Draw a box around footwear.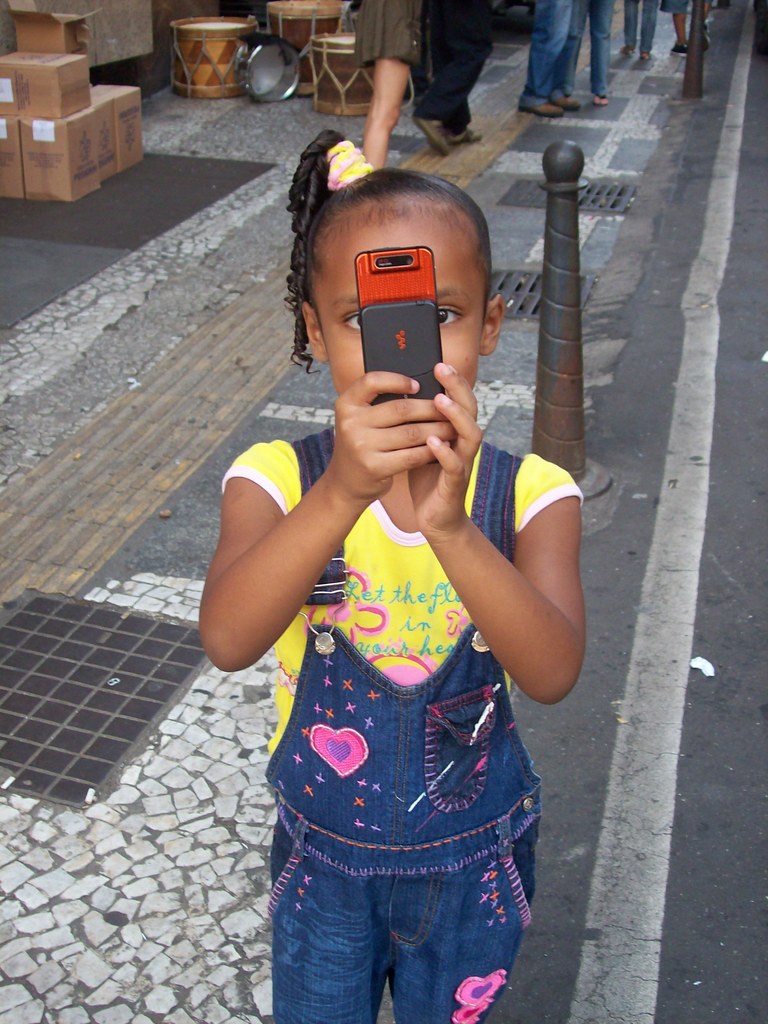
671,41,696,60.
